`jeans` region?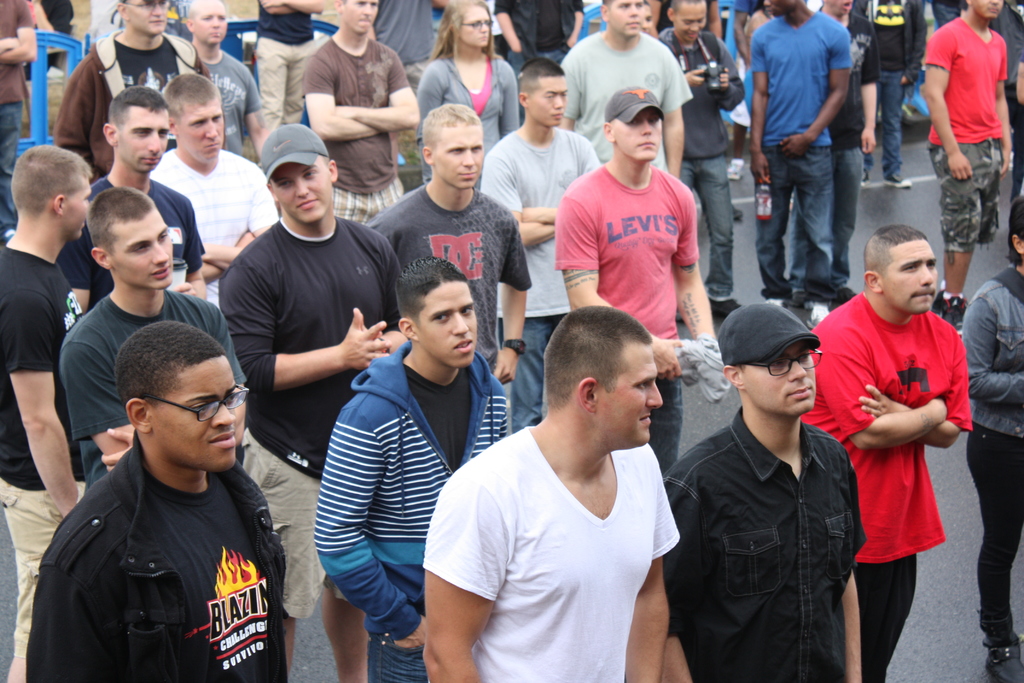
836 149 862 288
